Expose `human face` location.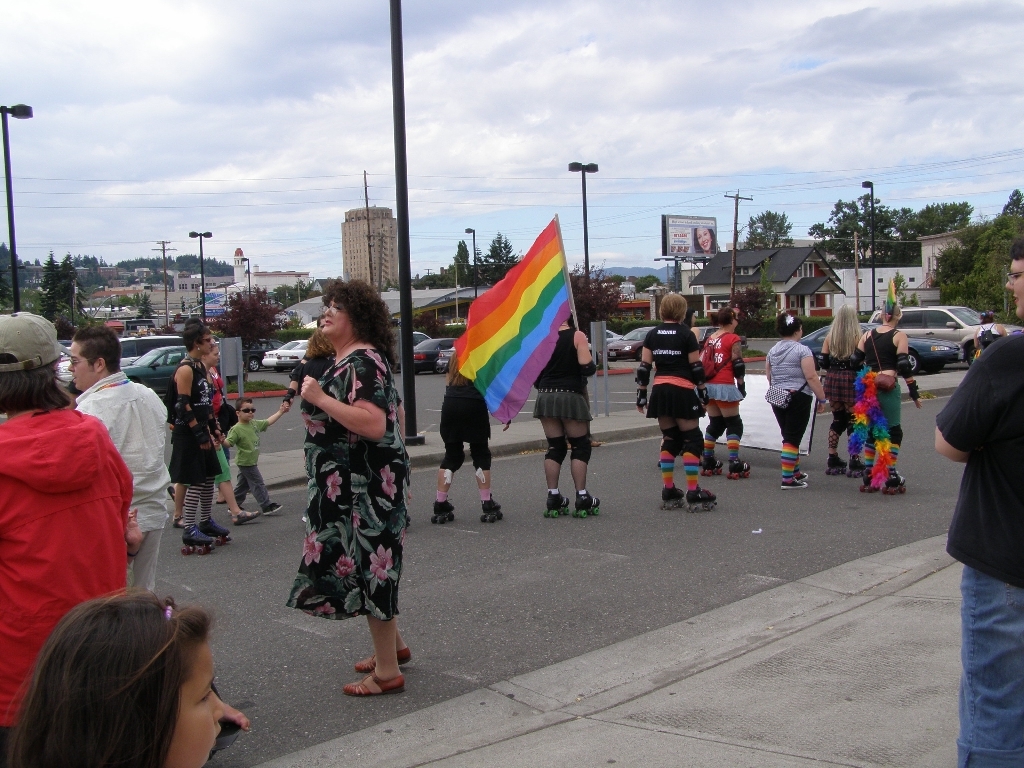
Exposed at 1002 259 1023 321.
